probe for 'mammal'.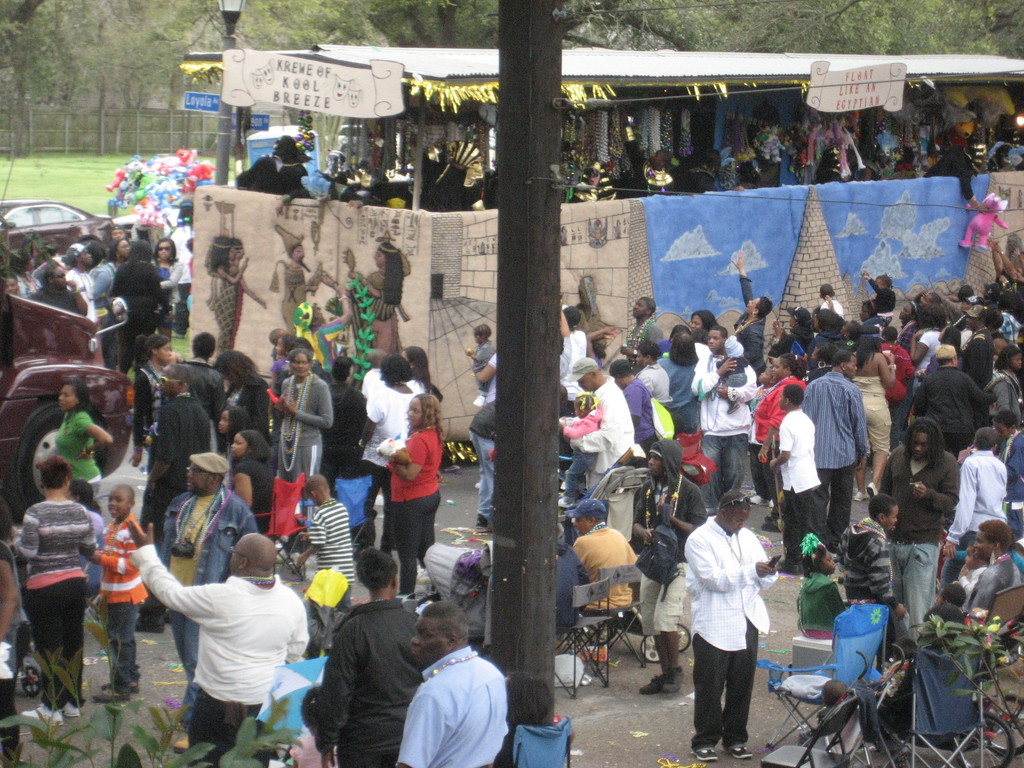
Probe result: [x1=822, y1=284, x2=844, y2=319].
